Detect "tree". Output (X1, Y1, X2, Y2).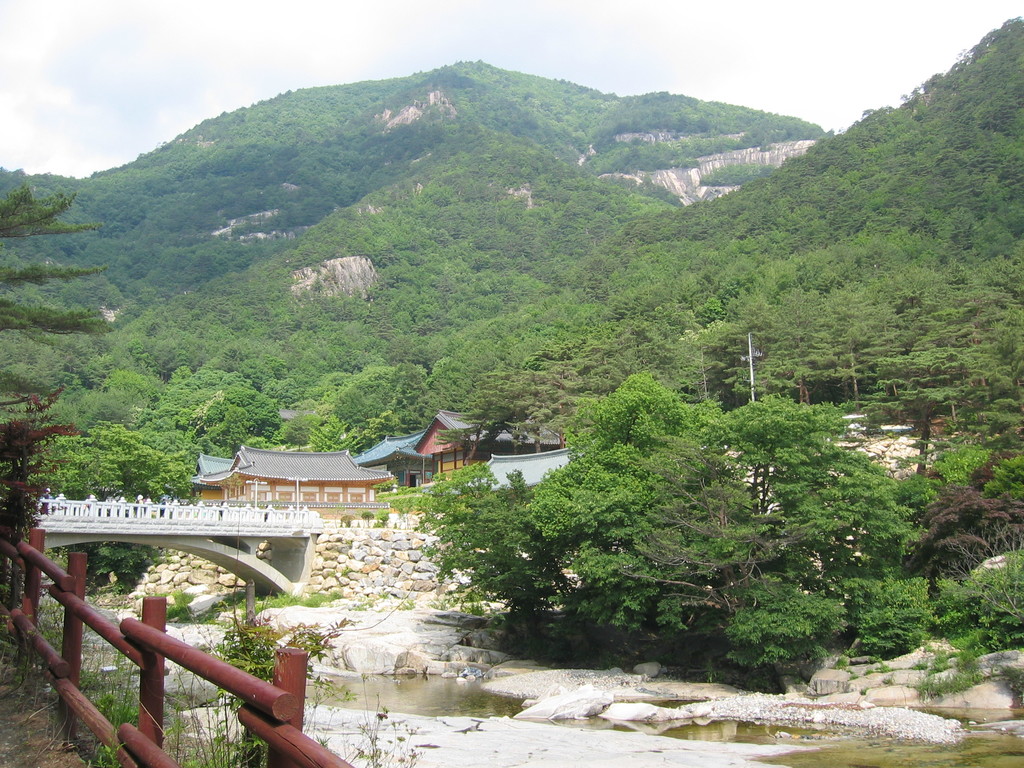
(0, 180, 120, 483).
